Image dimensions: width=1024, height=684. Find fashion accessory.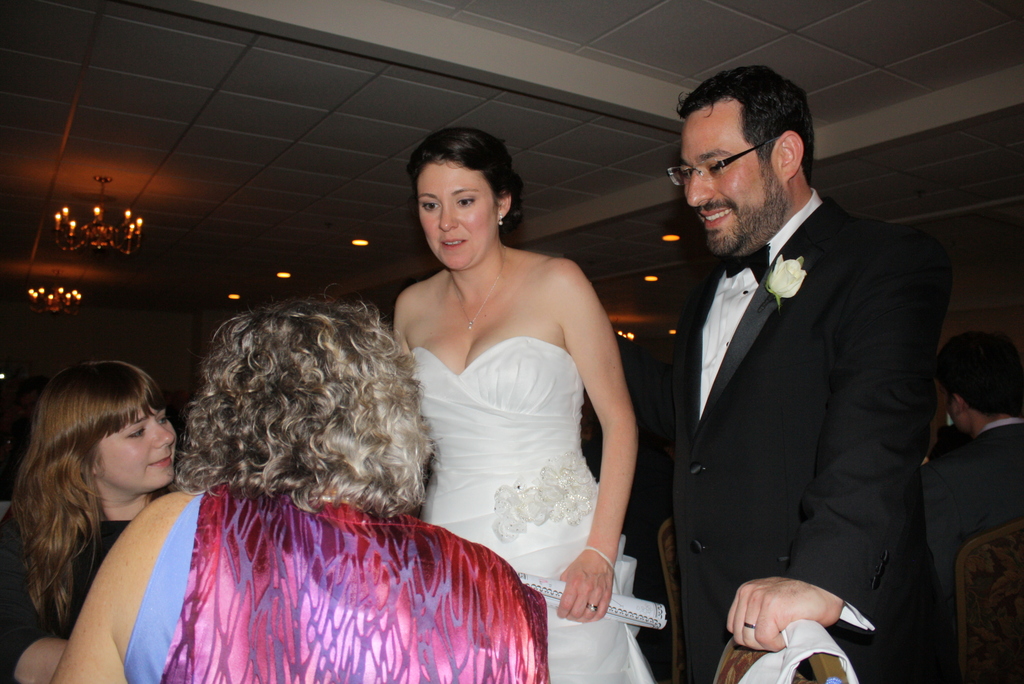
{"left": 588, "top": 605, "right": 600, "bottom": 617}.
